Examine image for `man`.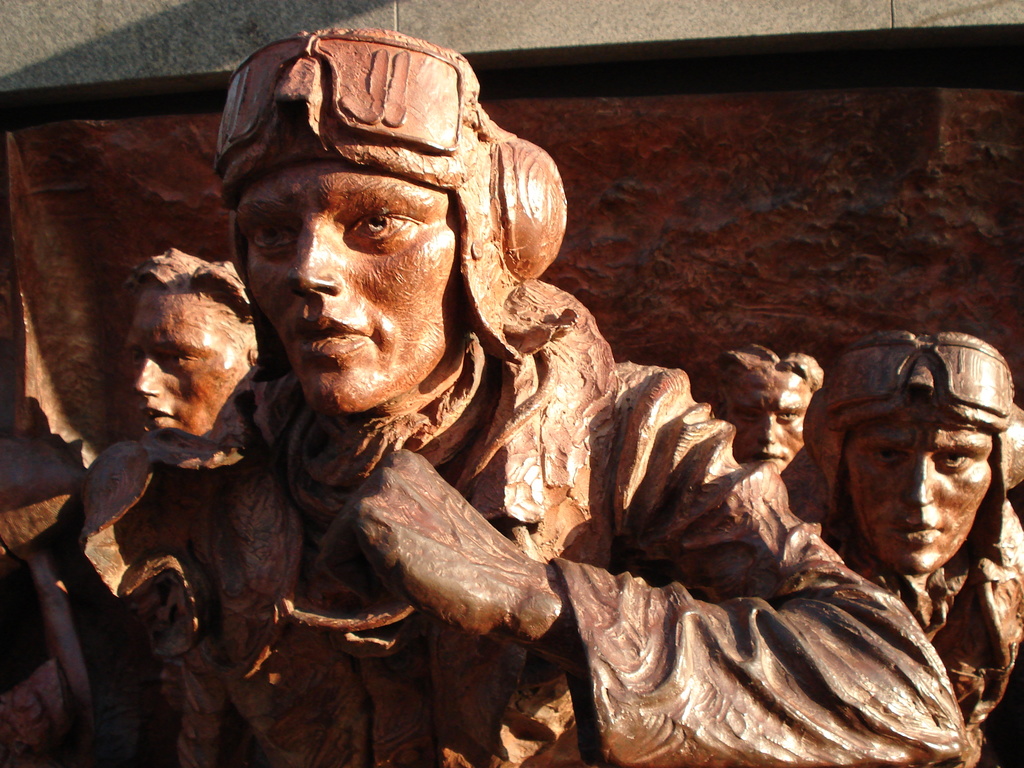
Examination result: region(721, 351, 836, 465).
